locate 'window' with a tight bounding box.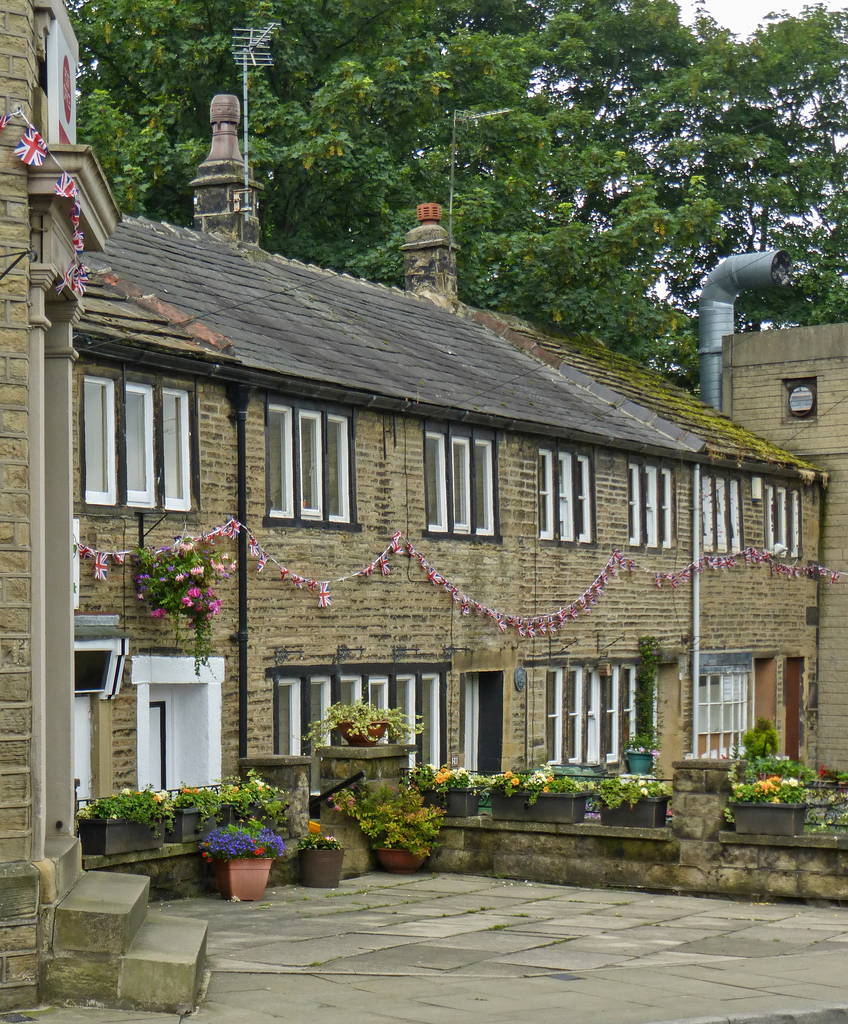
<box>449,438,476,527</box>.
